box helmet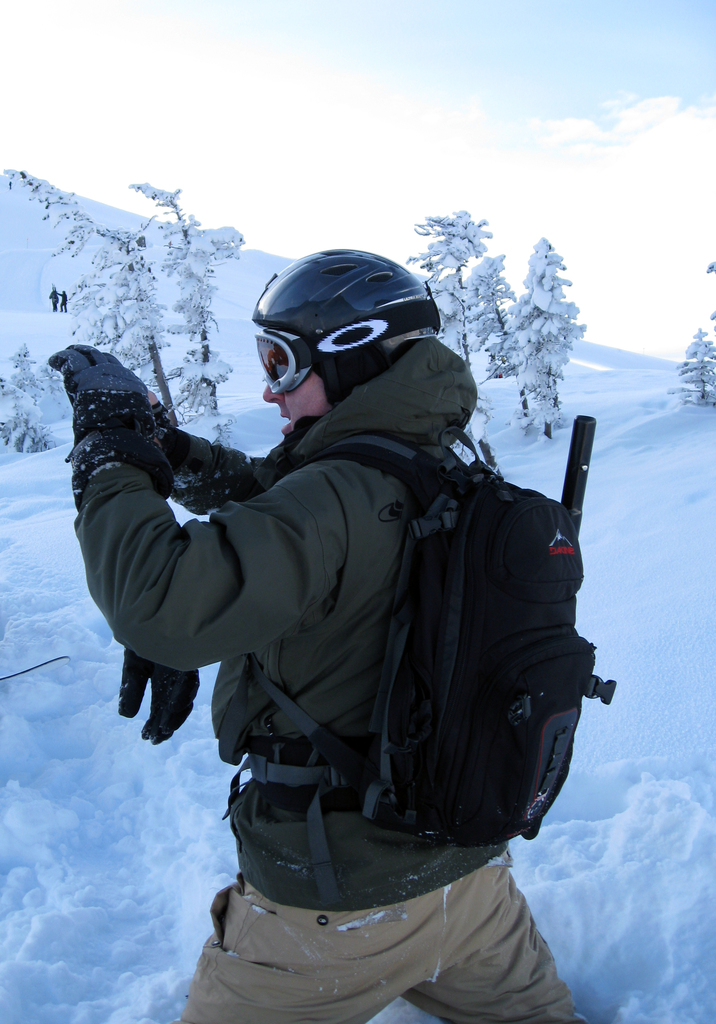
x1=239 y1=253 x2=442 y2=428
